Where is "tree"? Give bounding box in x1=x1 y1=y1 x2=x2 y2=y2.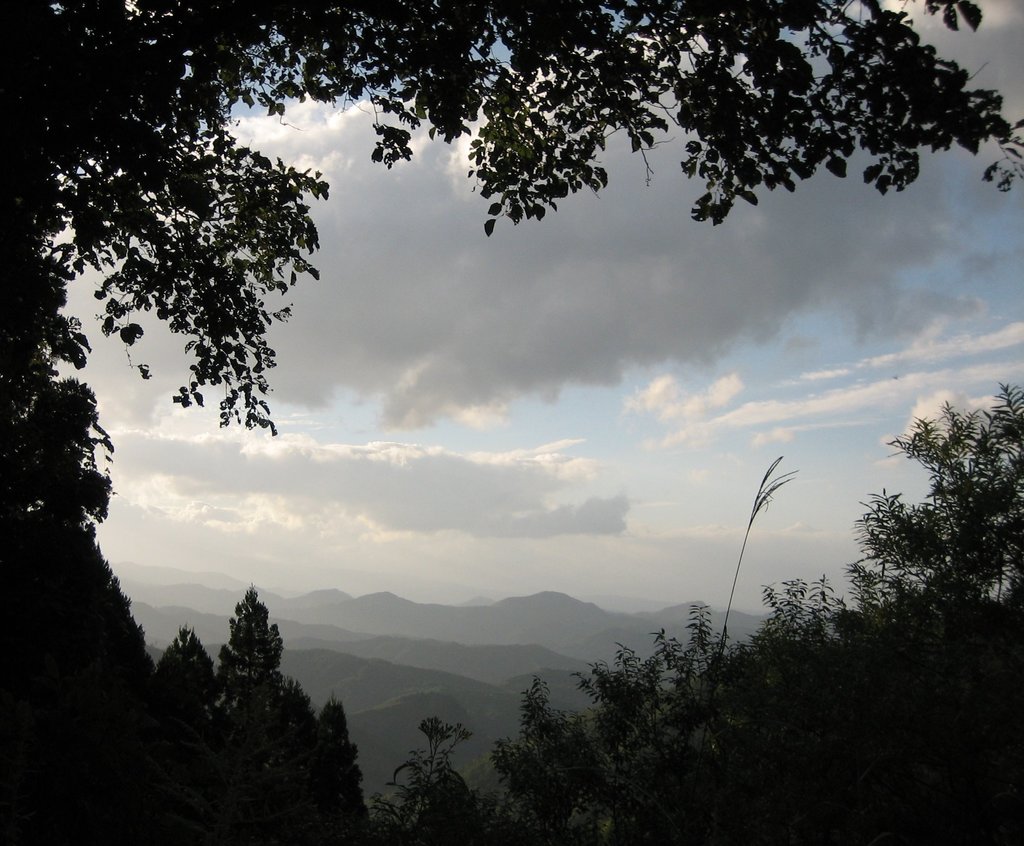
x1=0 y1=0 x2=1018 y2=459.
